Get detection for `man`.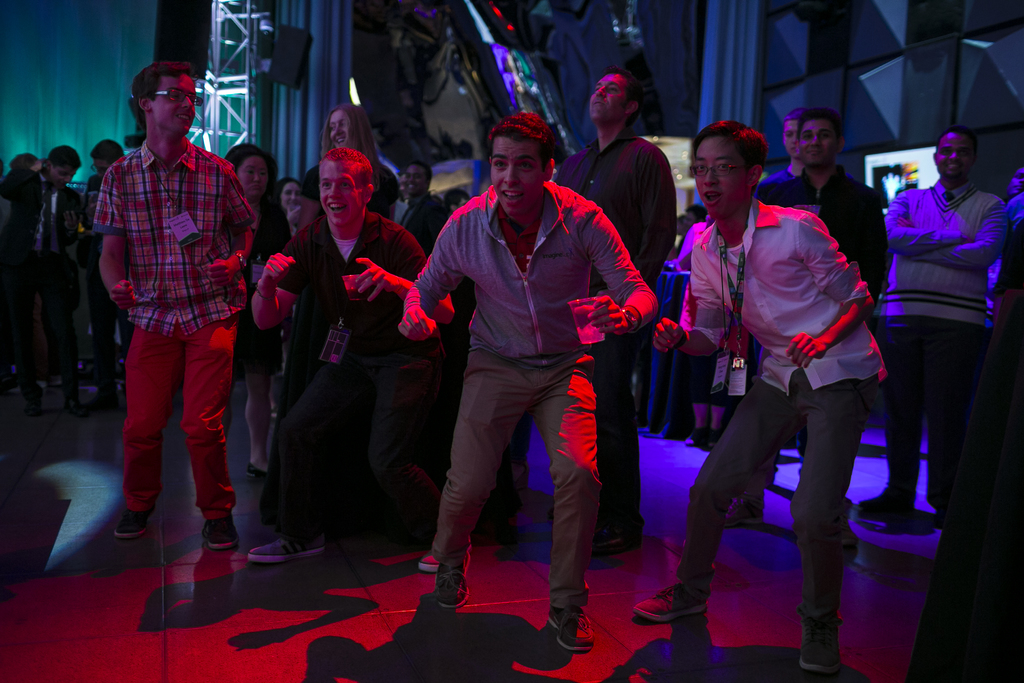
Detection: l=0, t=144, r=75, b=409.
